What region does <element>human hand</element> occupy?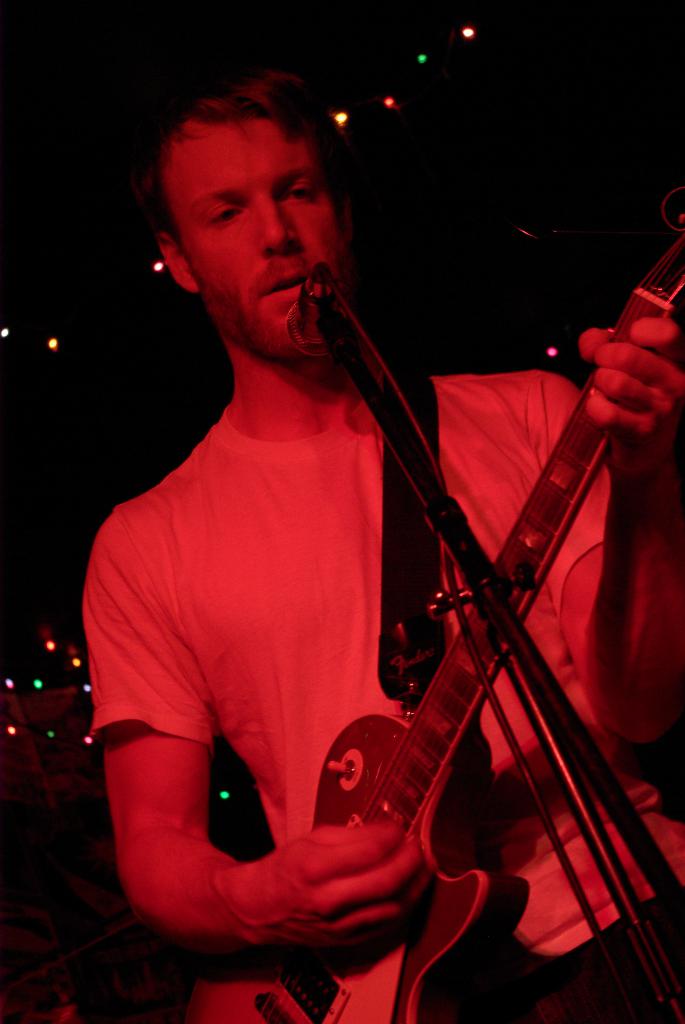
x1=567 y1=285 x2=684 y2=460.
